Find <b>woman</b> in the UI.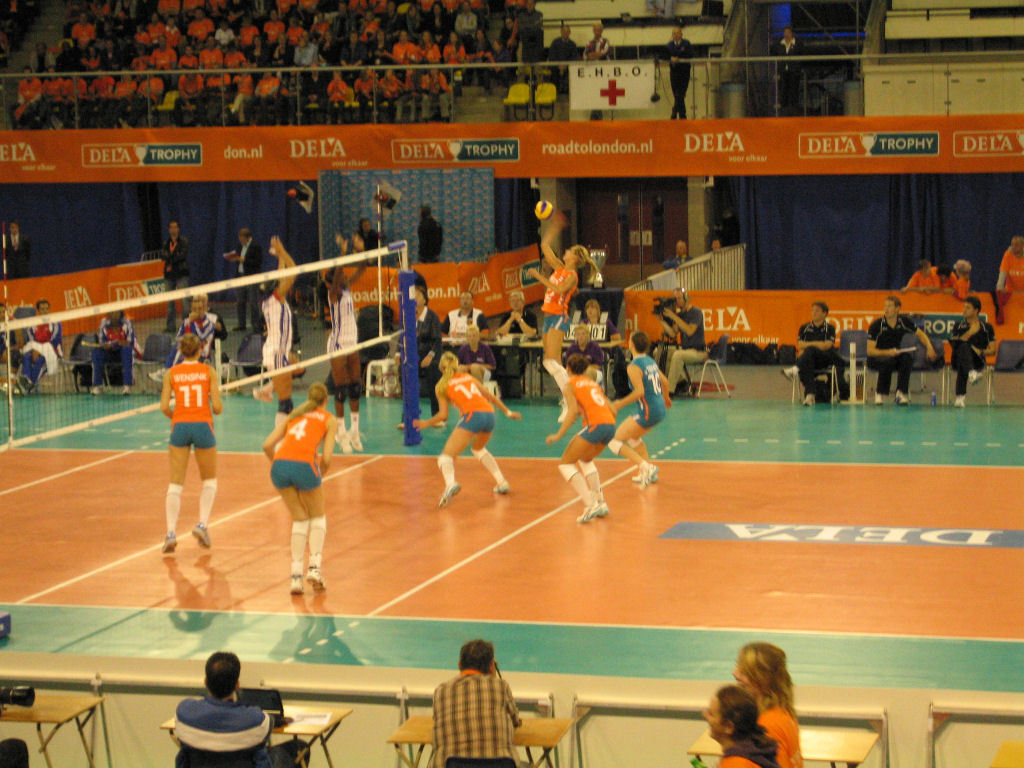
UI element at {"left": 406, "top": 348, "right": 518, "bottom": 510}.
